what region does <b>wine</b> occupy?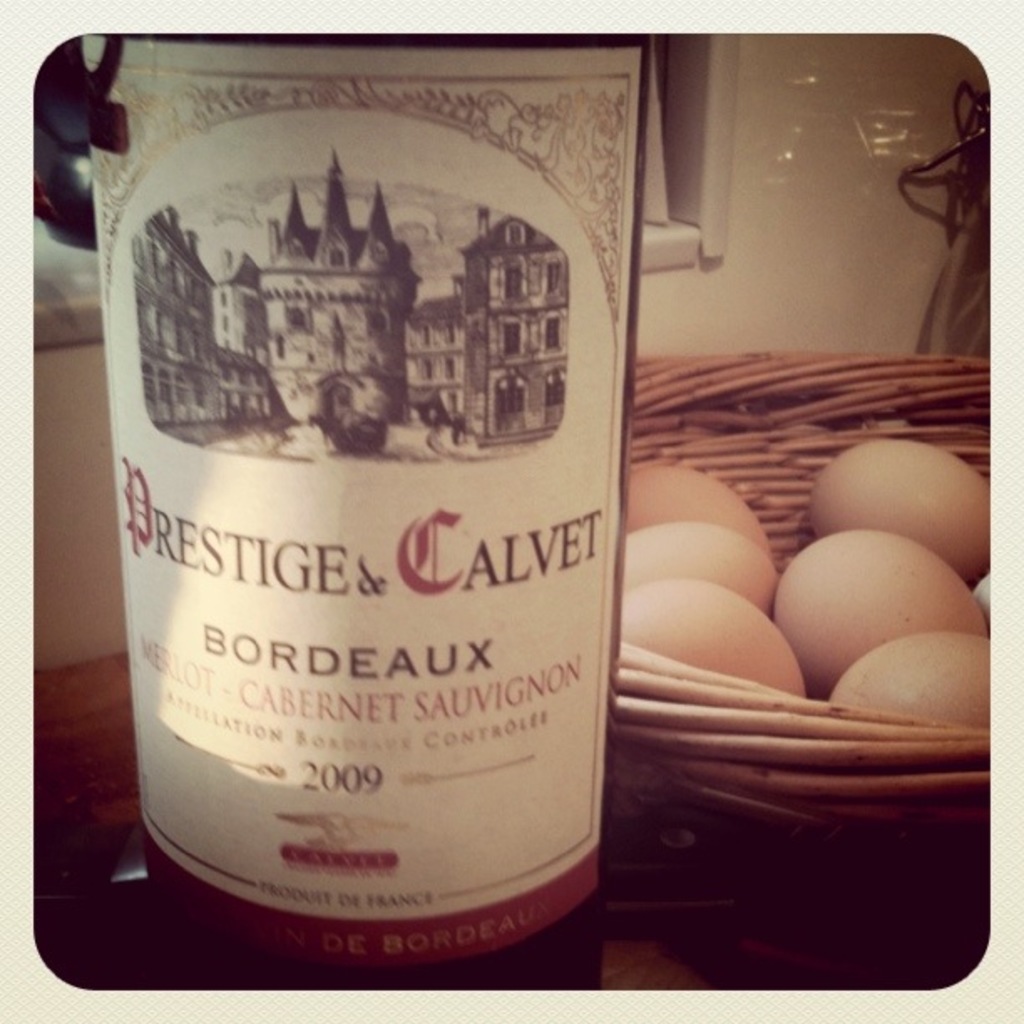
crop(70, 22, 653, 1001).
